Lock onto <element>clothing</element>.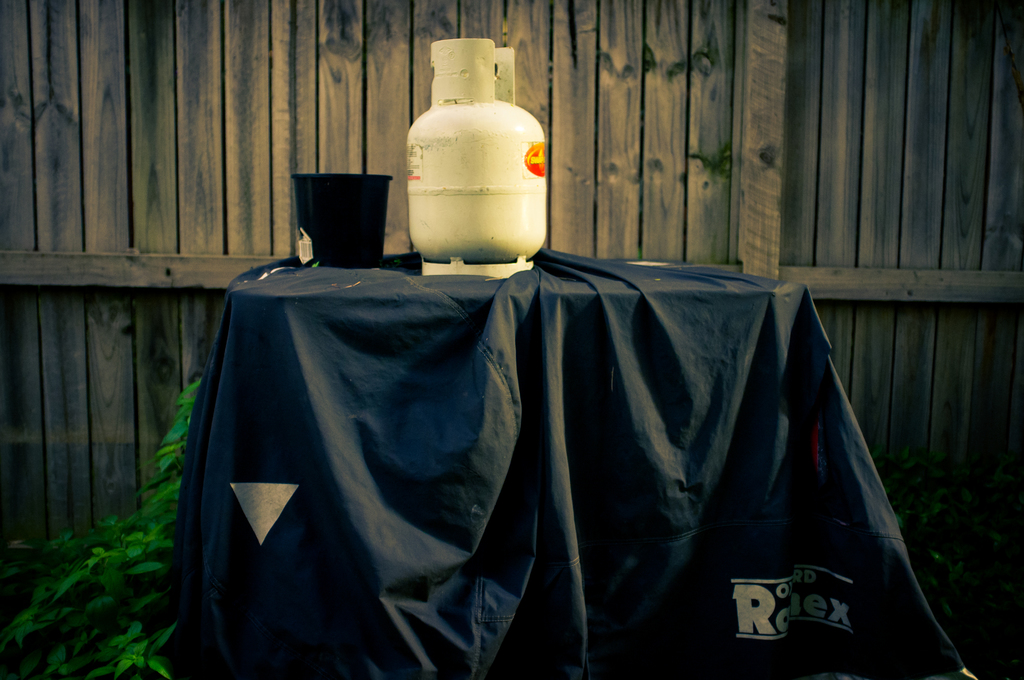
Locked: box=[159, 194, 929, 679].
